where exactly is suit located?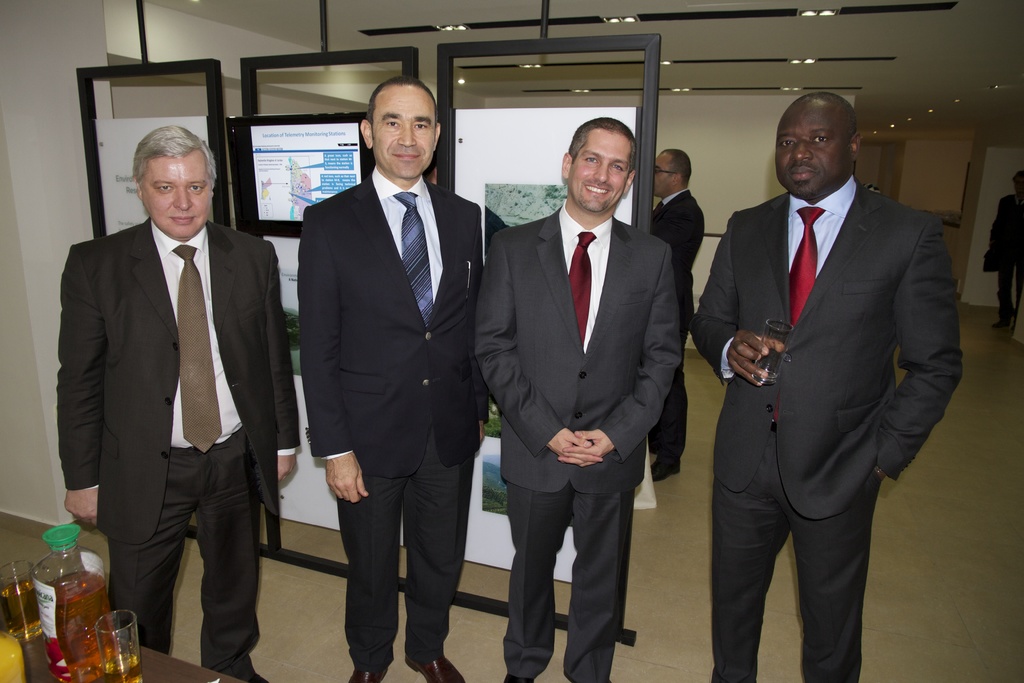
Its bounding box is bbox(300, 164, 492, 674).
